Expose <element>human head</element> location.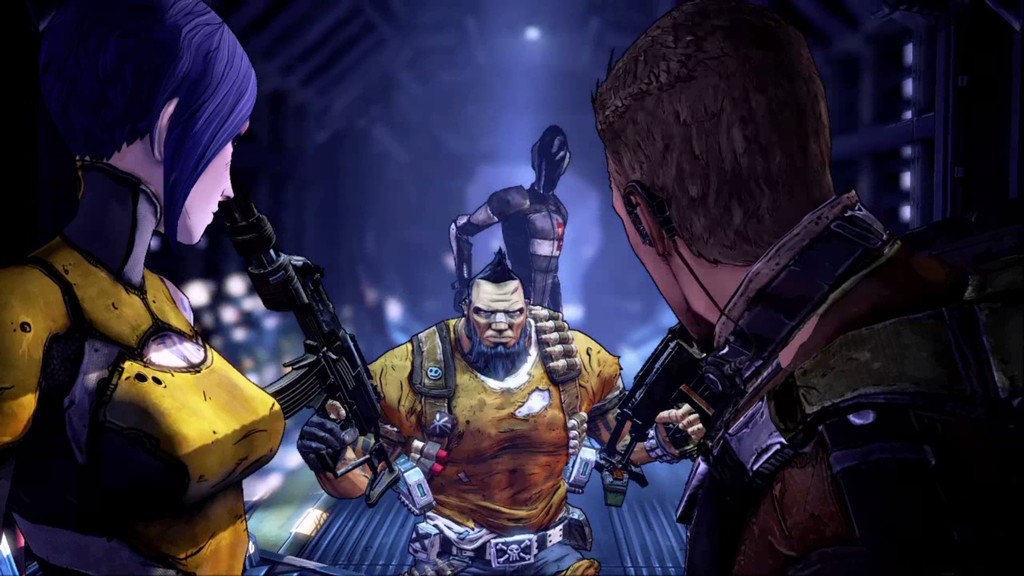
Exposed at 461,246,529,380.
